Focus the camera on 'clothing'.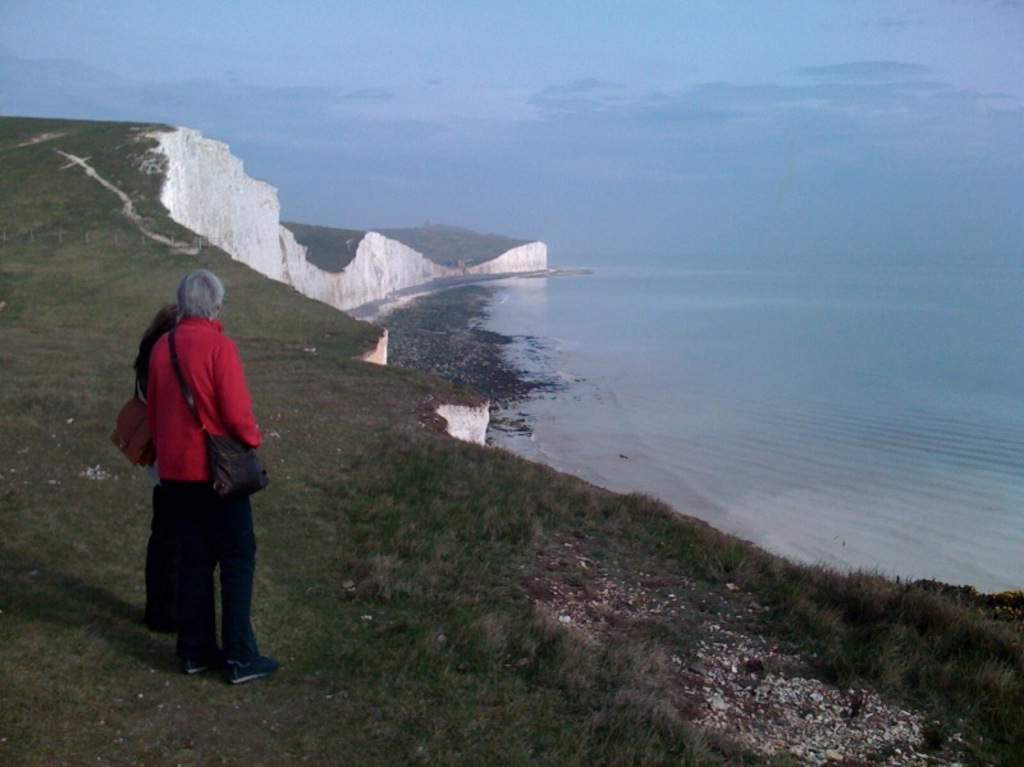
Focus region: <region>142, 315, 264, 682</region>.
